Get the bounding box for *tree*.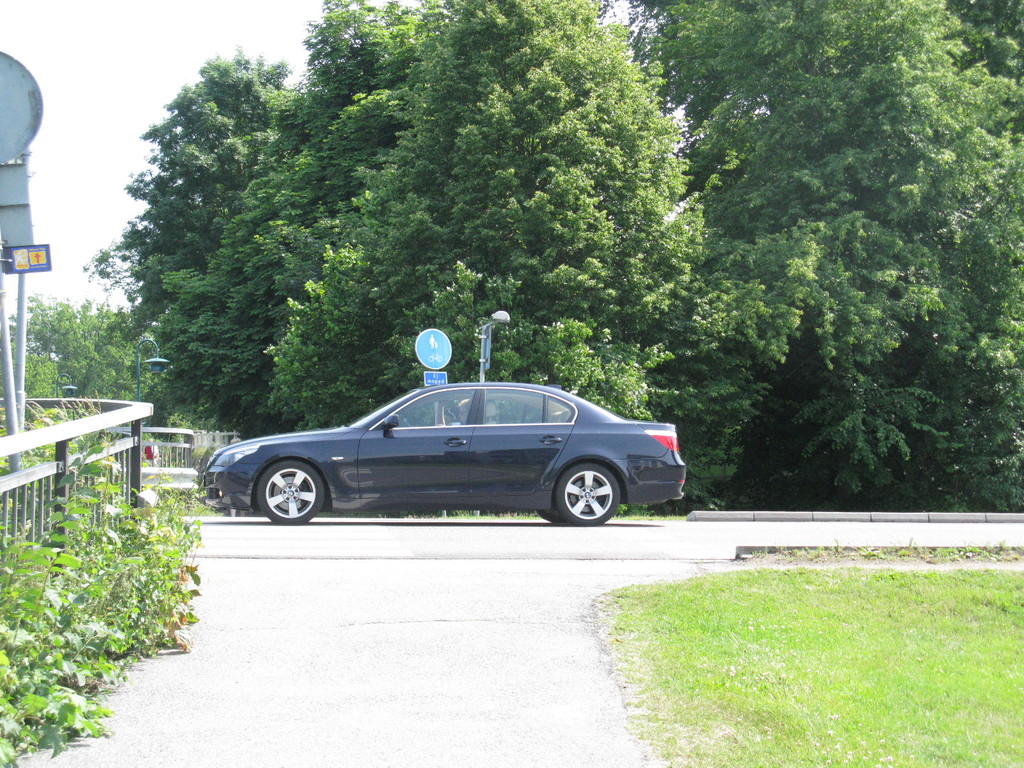
pyautogui.locateOnScreen(0, 308, 40, 405).
